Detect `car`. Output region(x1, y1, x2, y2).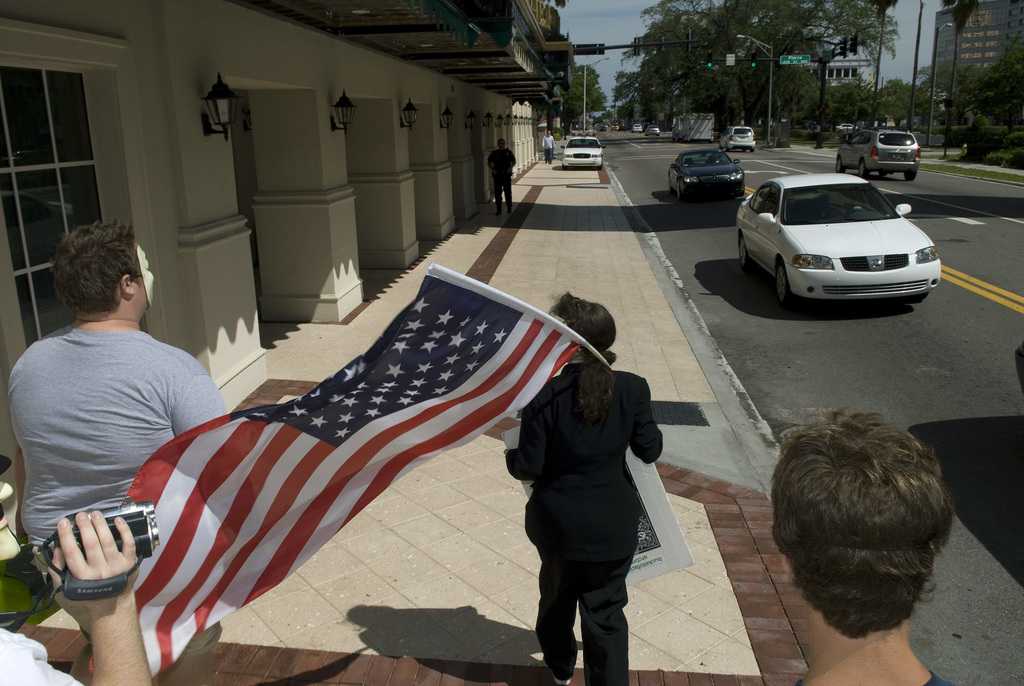
region(719, 126, 753, 148).
